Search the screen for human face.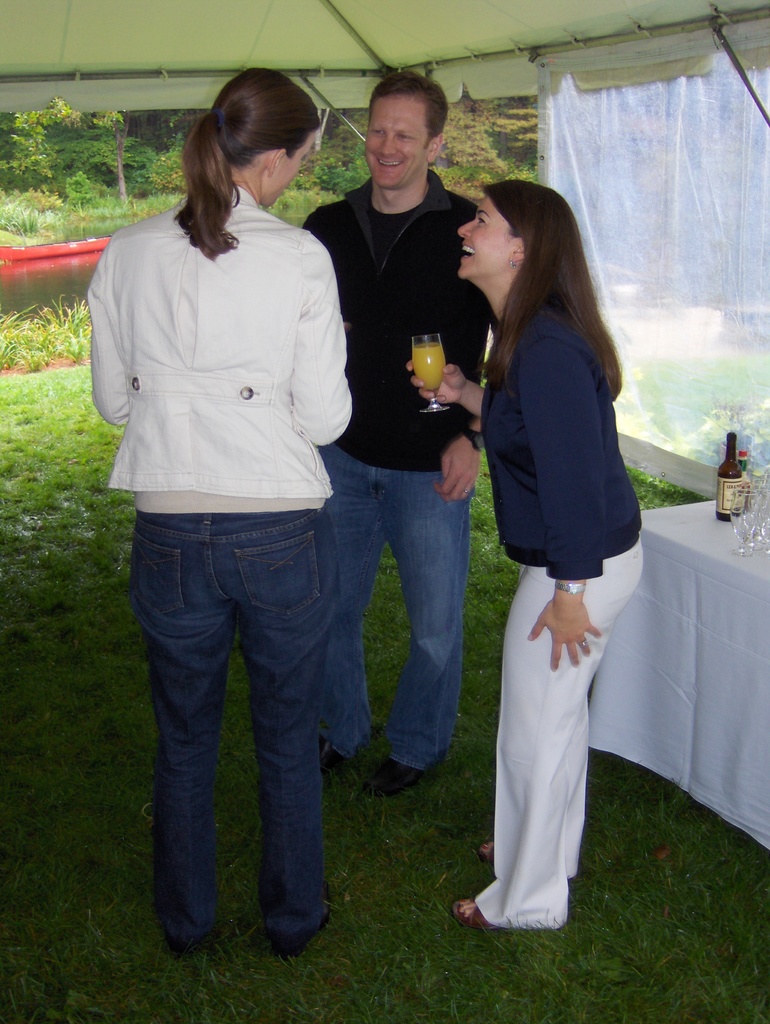
Found at rect(267, 134, 312, 211).
